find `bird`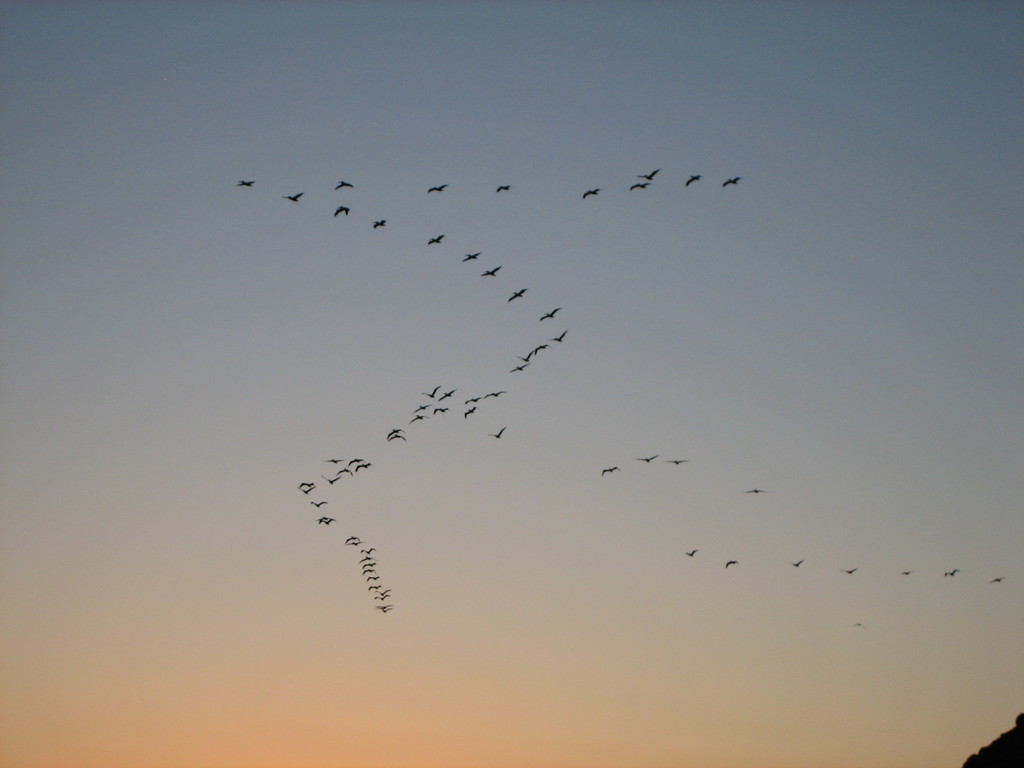
(640,166,662,180)
